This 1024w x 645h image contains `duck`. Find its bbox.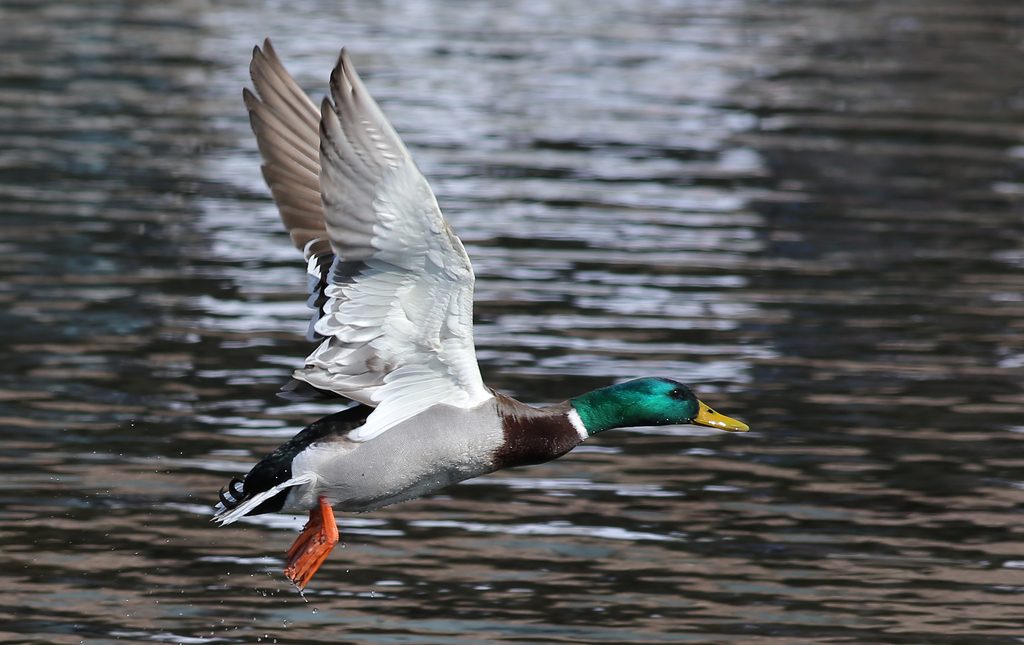
[x1=204, y1=47, x2=747, y2=591].
